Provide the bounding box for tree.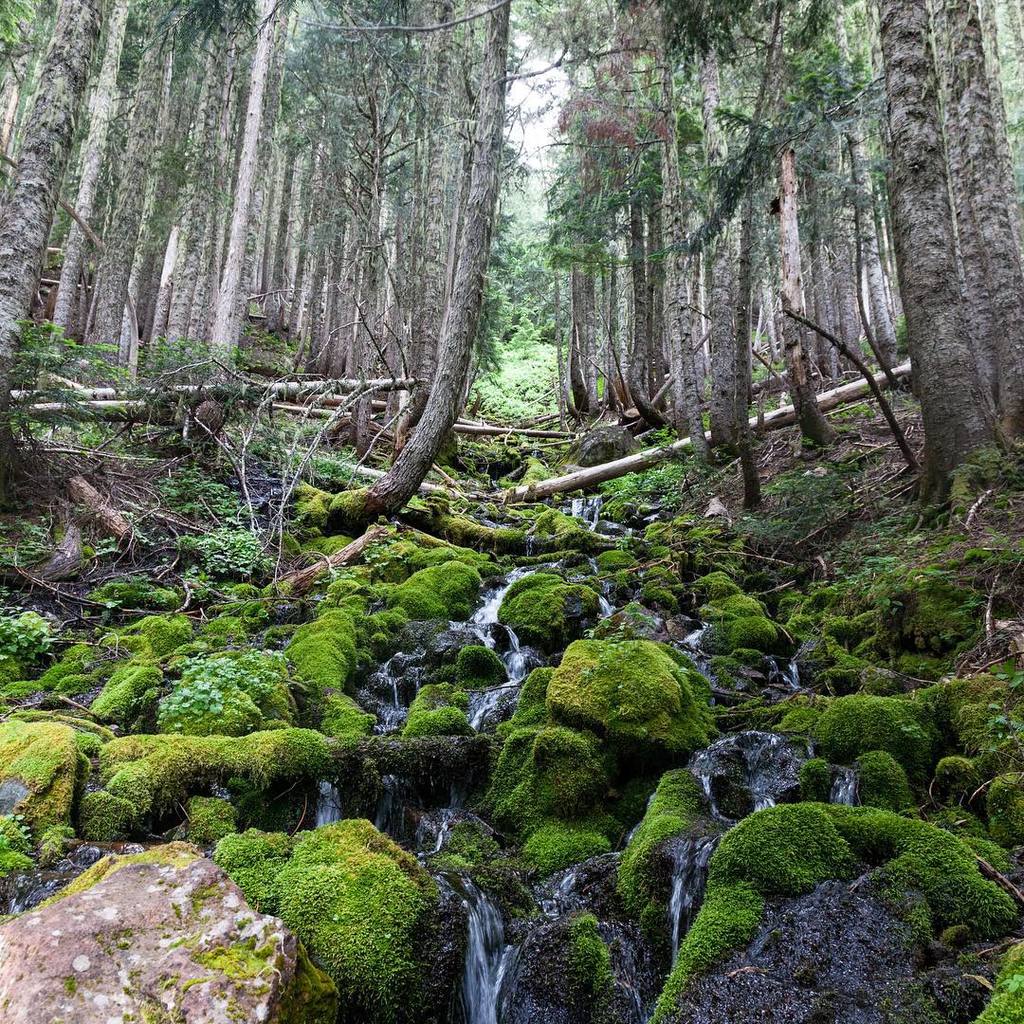
box=[196, 0, 382, 361].
